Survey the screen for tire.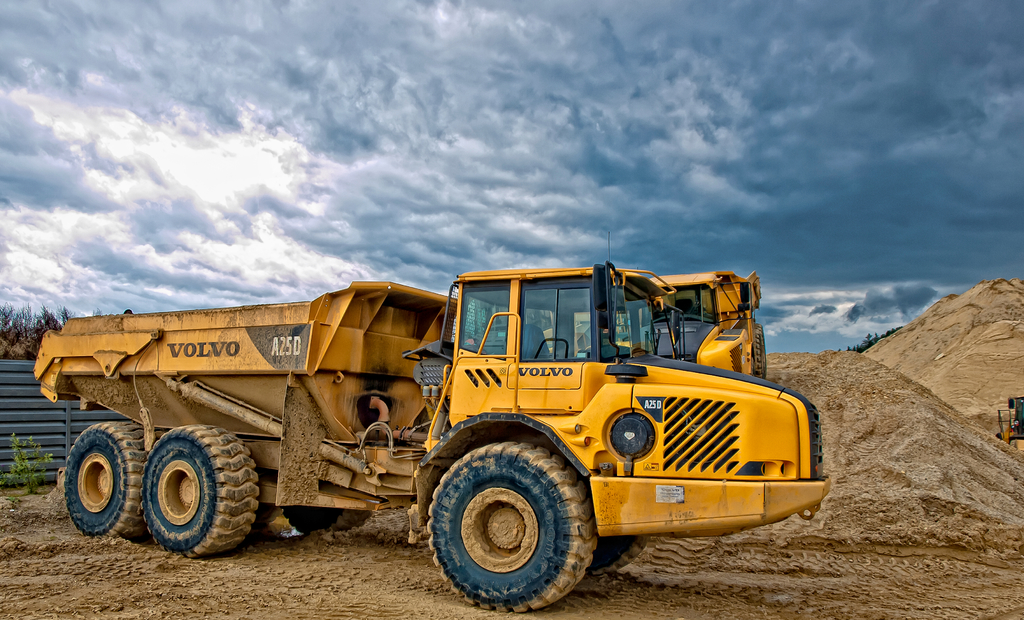
Survey found: box(284, 504, 372, 536).
